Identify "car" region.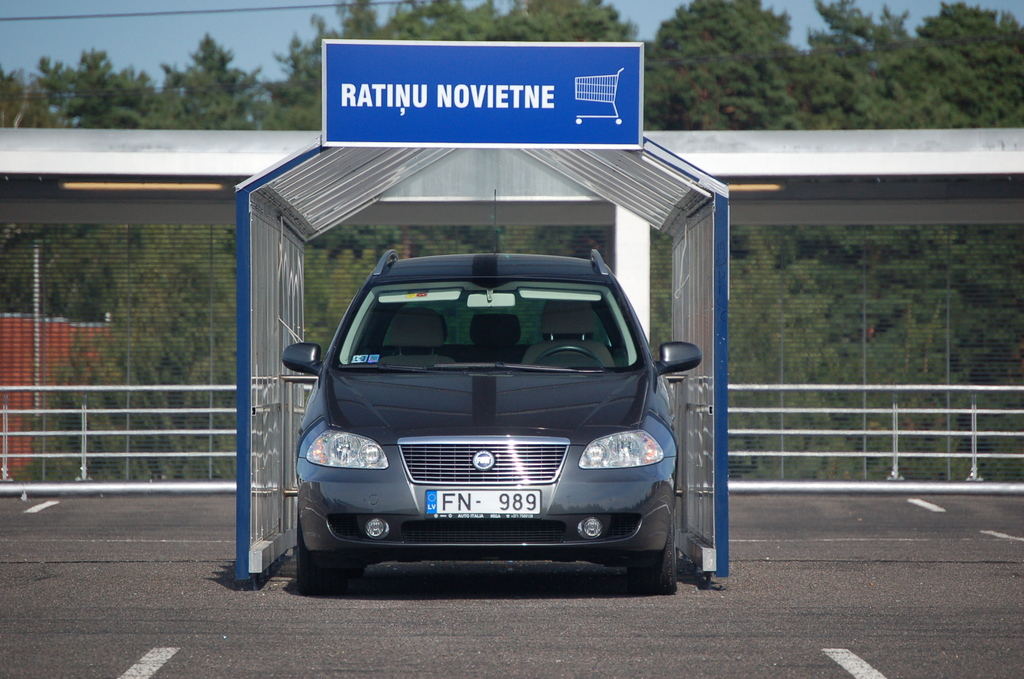
Region: <box>278,245,690,603</box>.
